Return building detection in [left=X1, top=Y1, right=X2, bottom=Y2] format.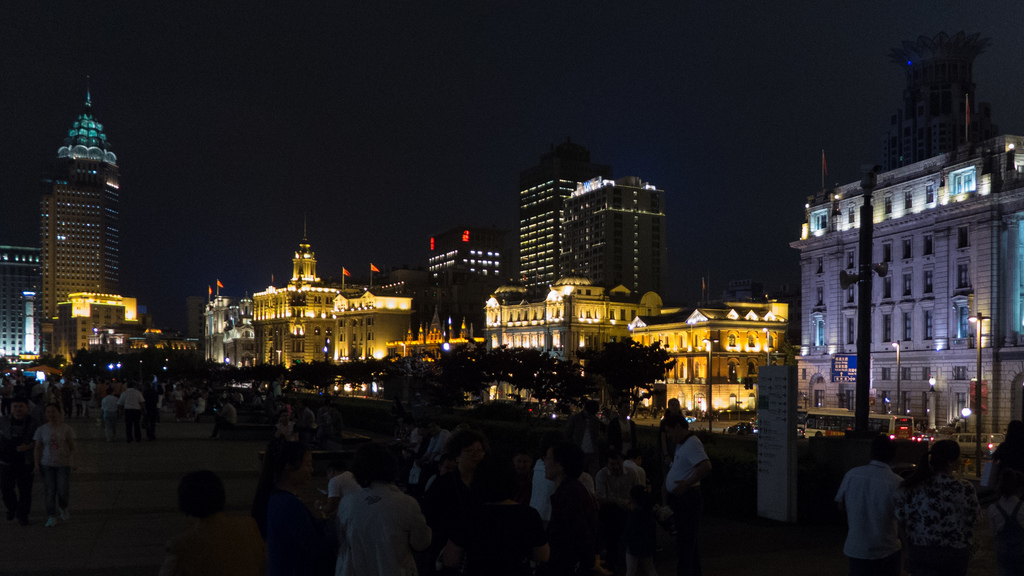
[left=792, top=135, right=1018, bottom=440].
